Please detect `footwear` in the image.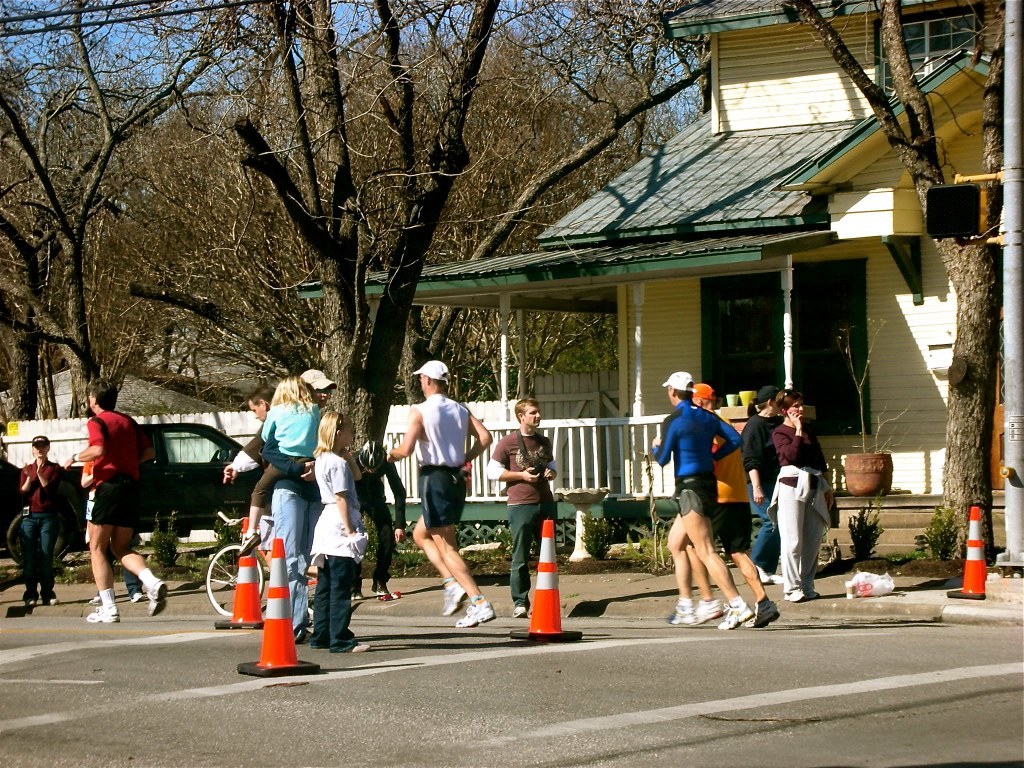
x1=136, y1=568, x2=178, y2=628.
